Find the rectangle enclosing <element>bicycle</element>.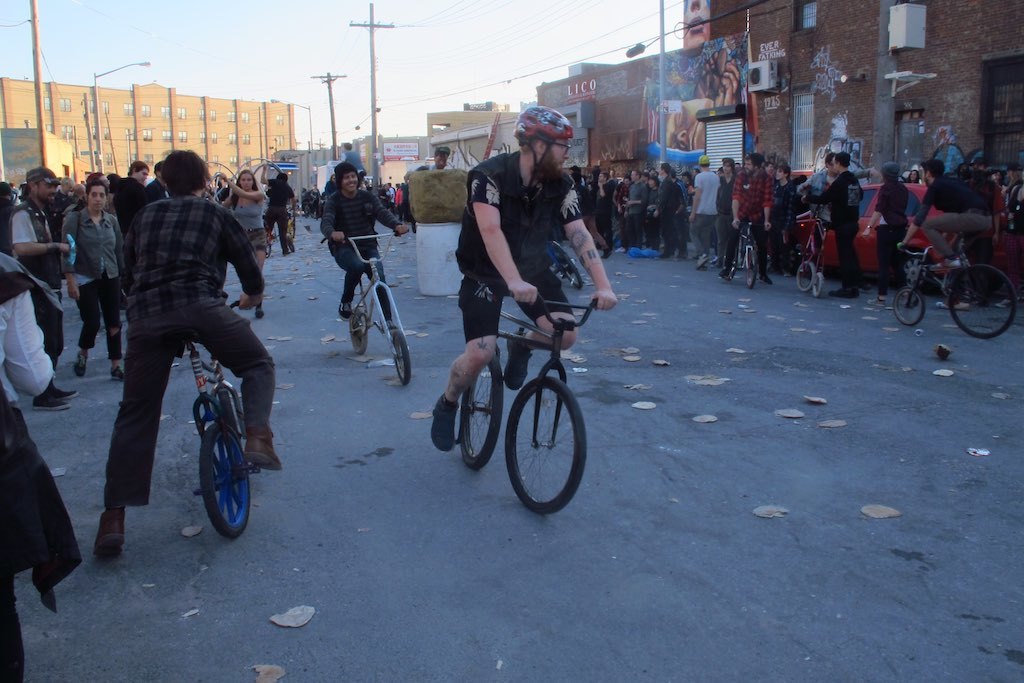
region(319, 225, 418, 384).
